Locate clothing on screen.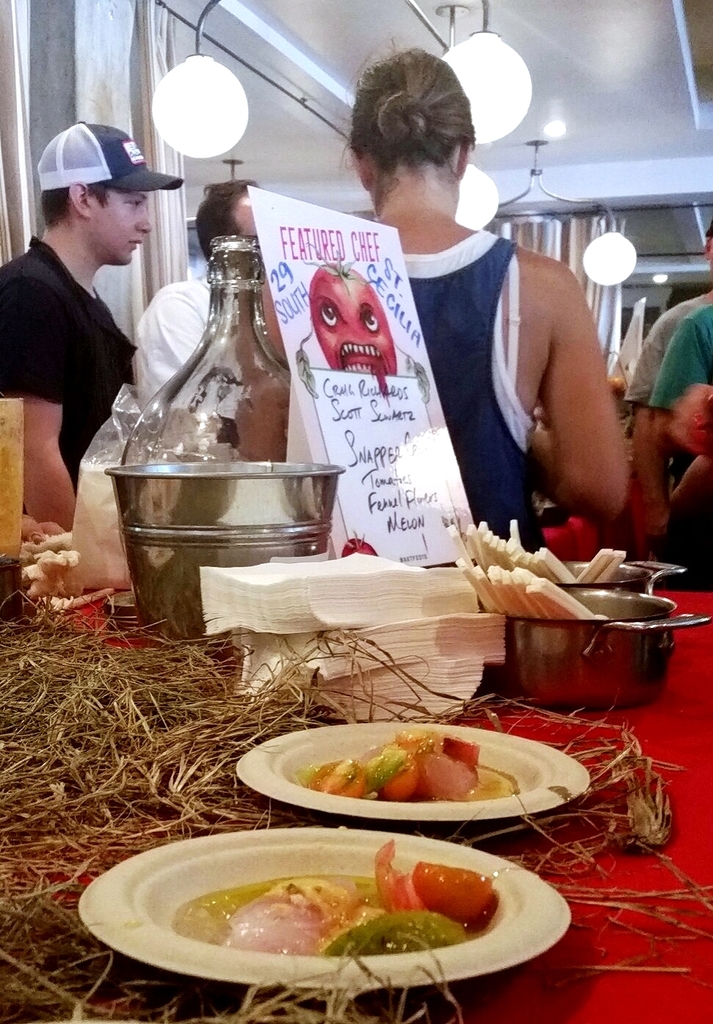
On screen at box(131, 270, 264, 406).
